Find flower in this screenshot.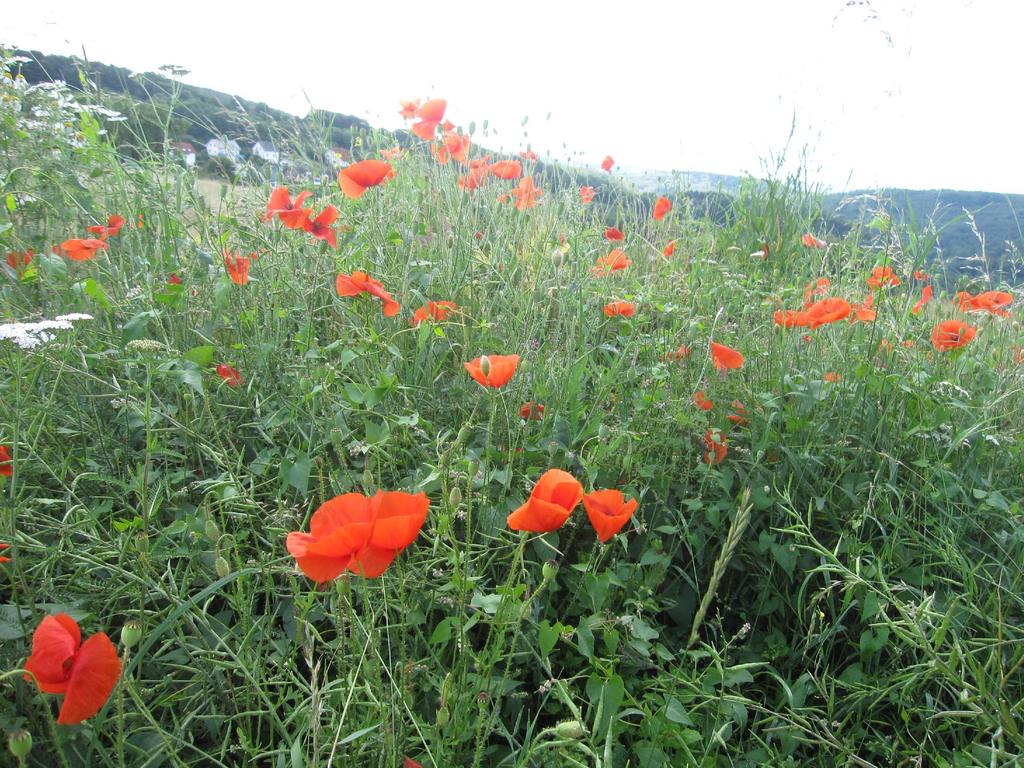
The bounding box for flower is 504,467,583,536.
